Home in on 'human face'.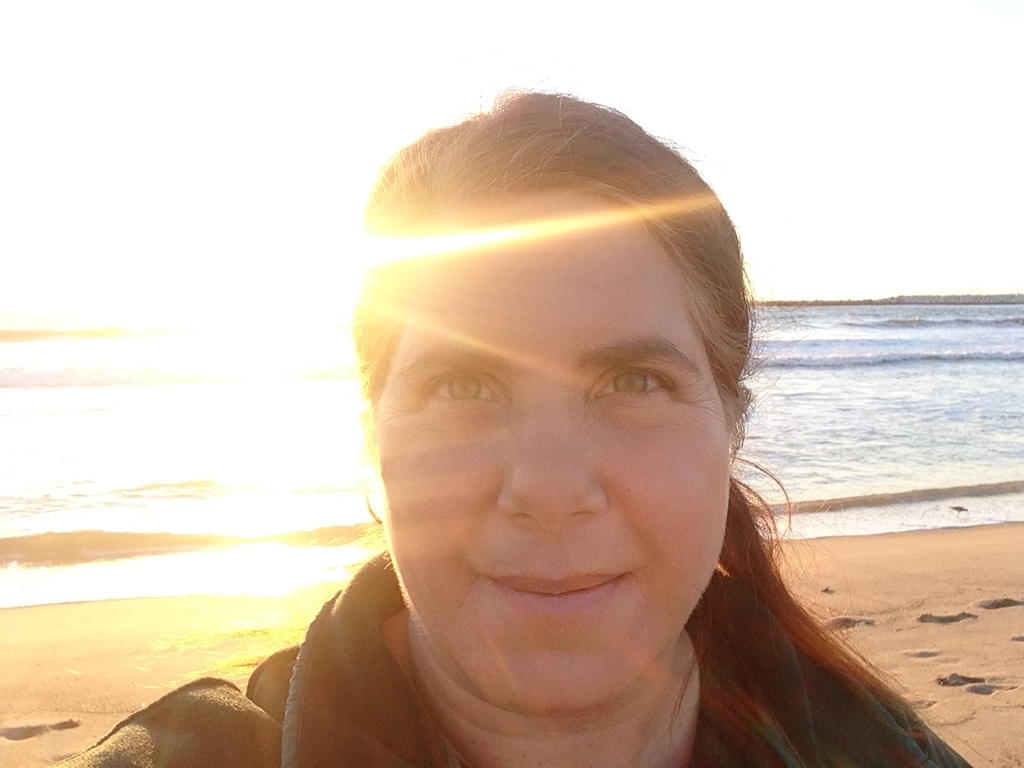
Homed in at 374:196:730:714.
